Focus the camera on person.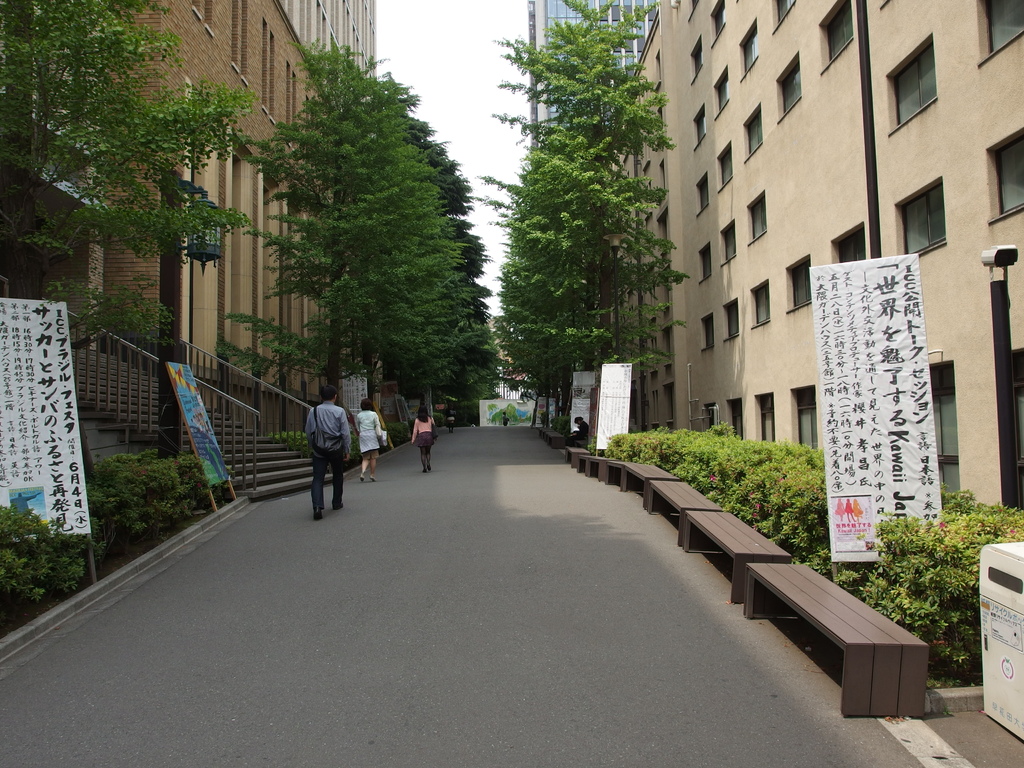
Focus region: 296/383/360/526.
